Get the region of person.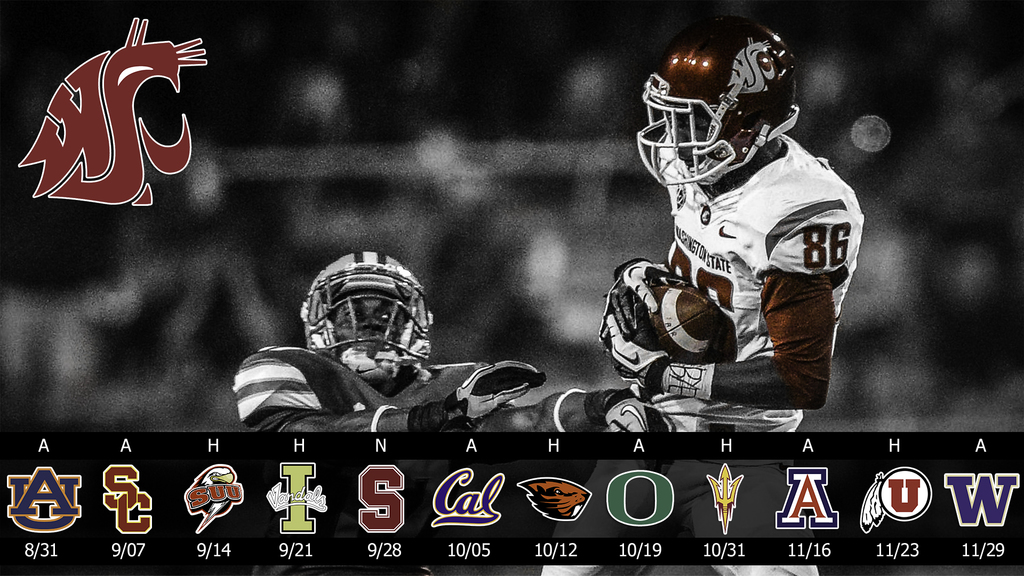
(539, 0, 867, 575).
